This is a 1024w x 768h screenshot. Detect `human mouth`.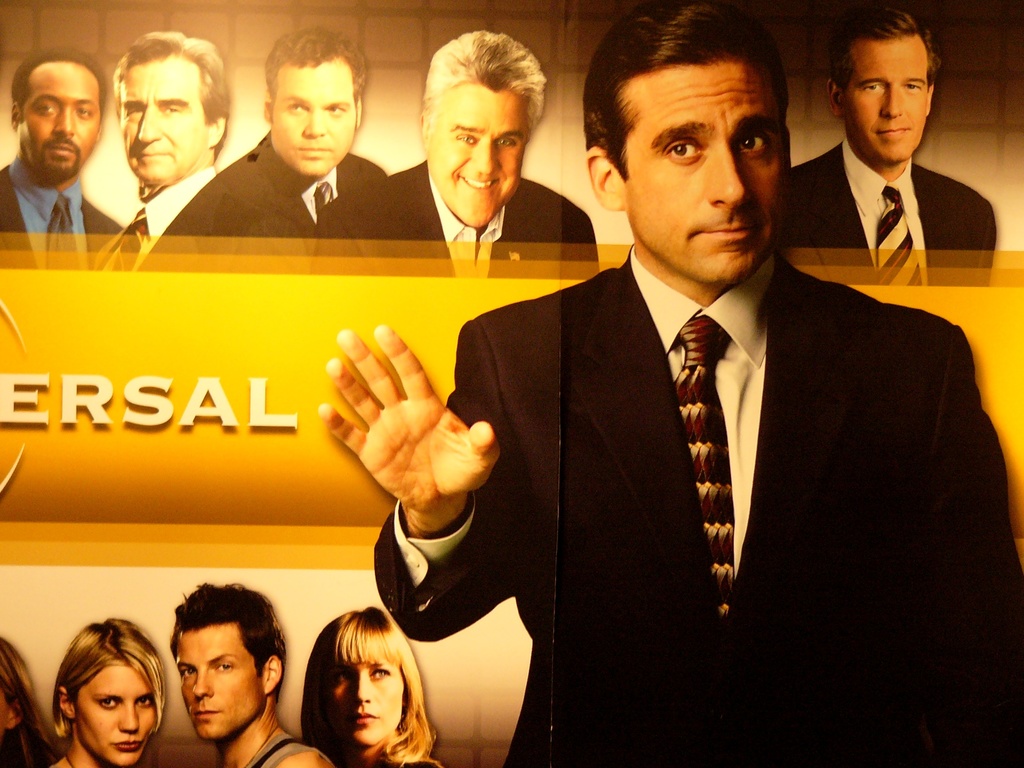
(192, 707, 218, 728).
